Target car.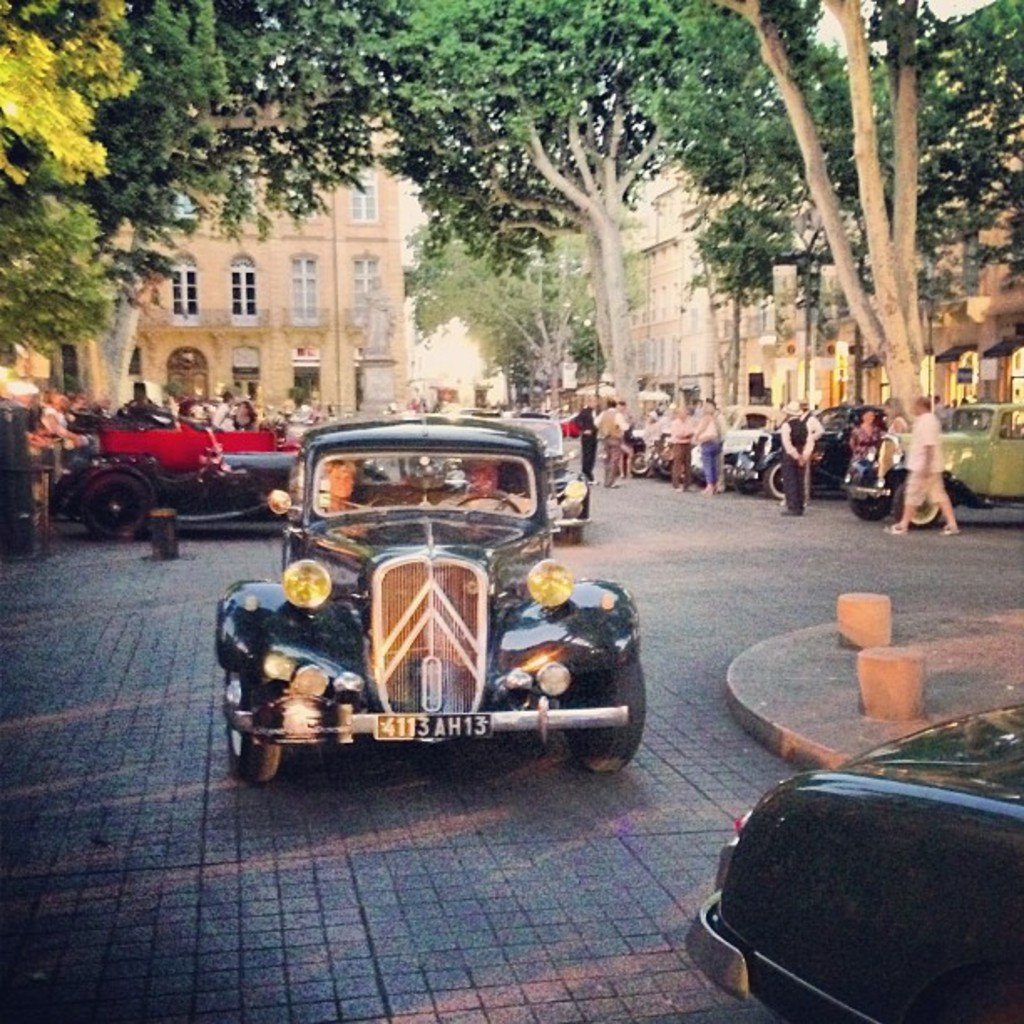
Target region: bbox=[75, 408, 310, 535].
